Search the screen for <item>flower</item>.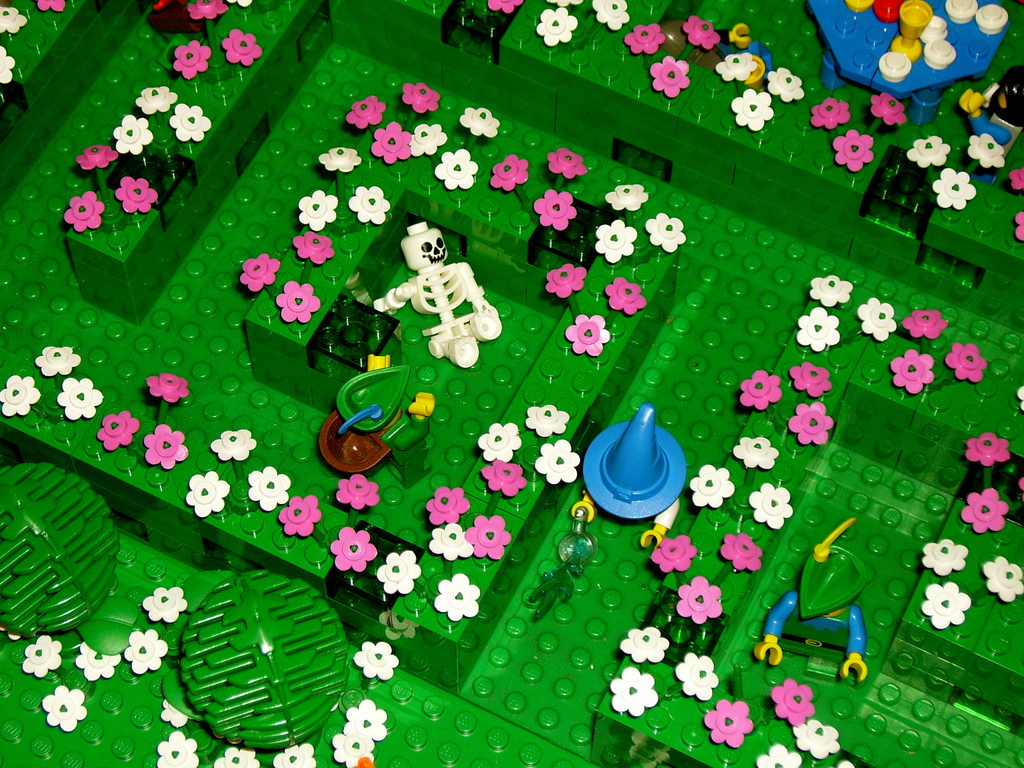
Found at BBox(479, 458, 526, 497).
